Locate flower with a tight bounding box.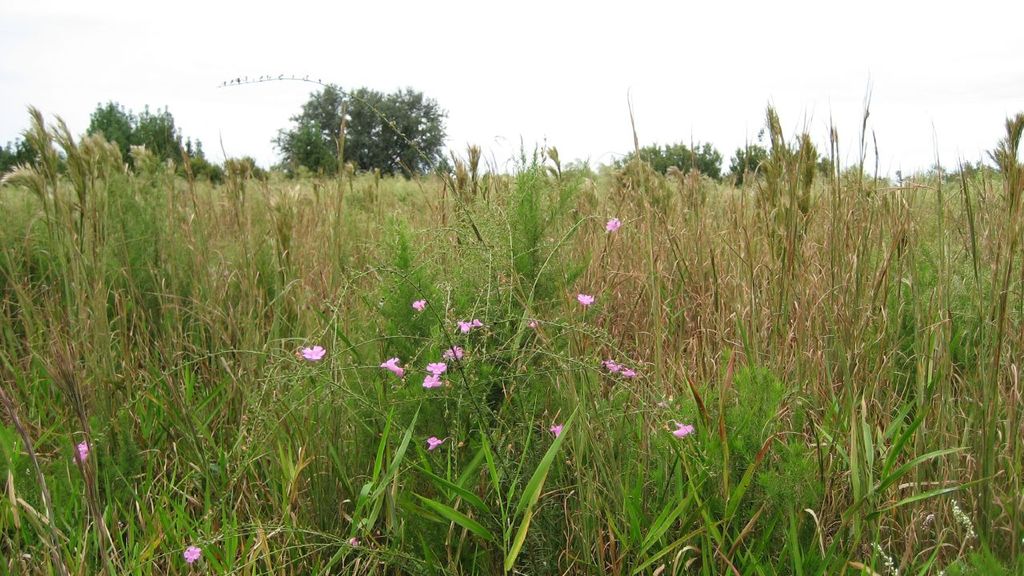
(606, 215, 622, 231).
